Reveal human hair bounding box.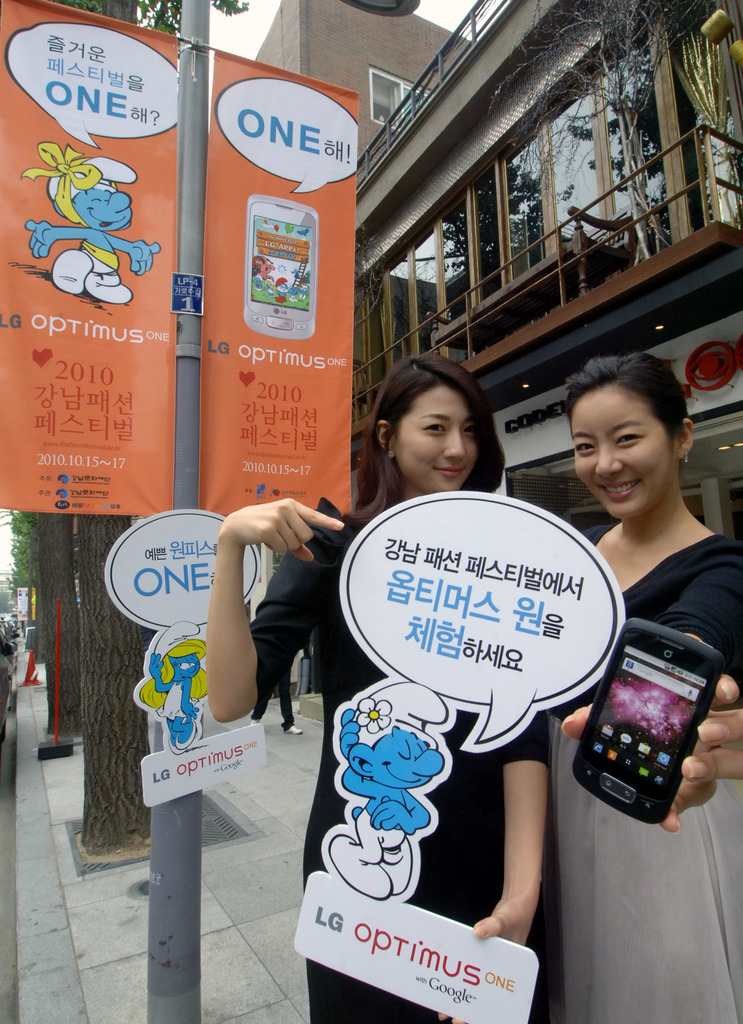
Revealed: [x1=348, y1=356, x2=498, y2=524].
